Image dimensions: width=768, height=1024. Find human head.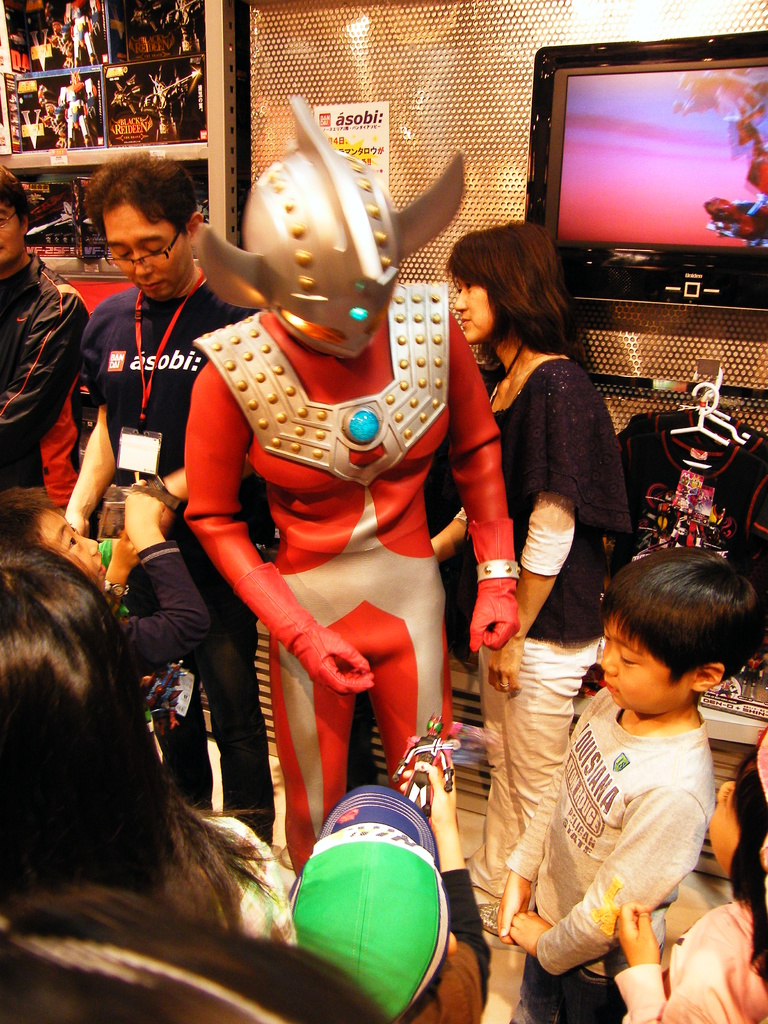
0/169/38/264.
